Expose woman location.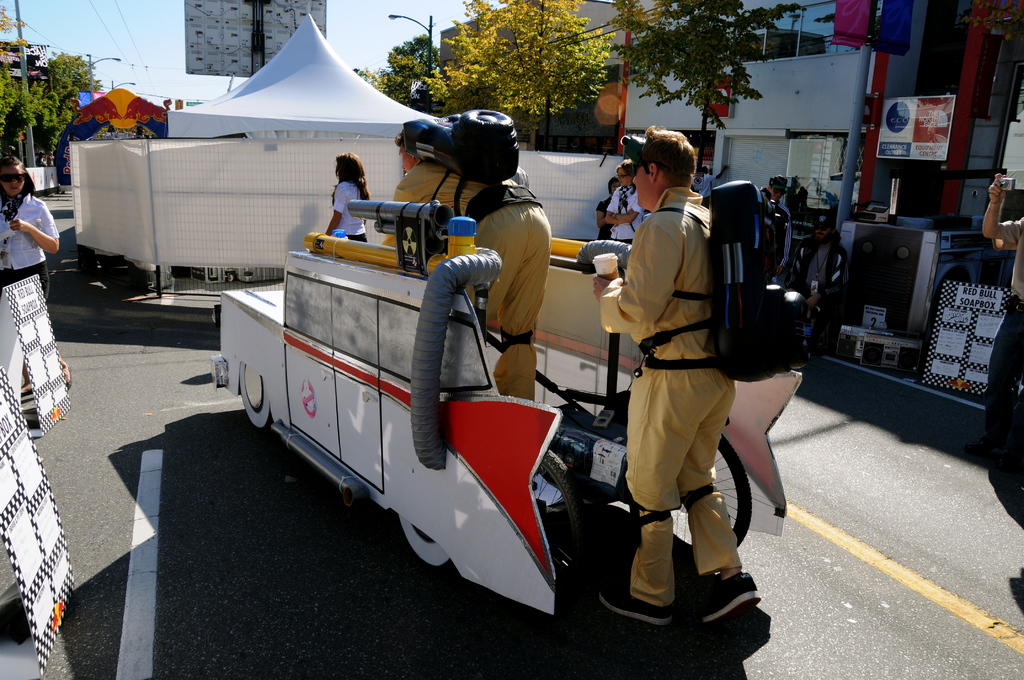
Exposed at rect(321, 147, 377, 255).
